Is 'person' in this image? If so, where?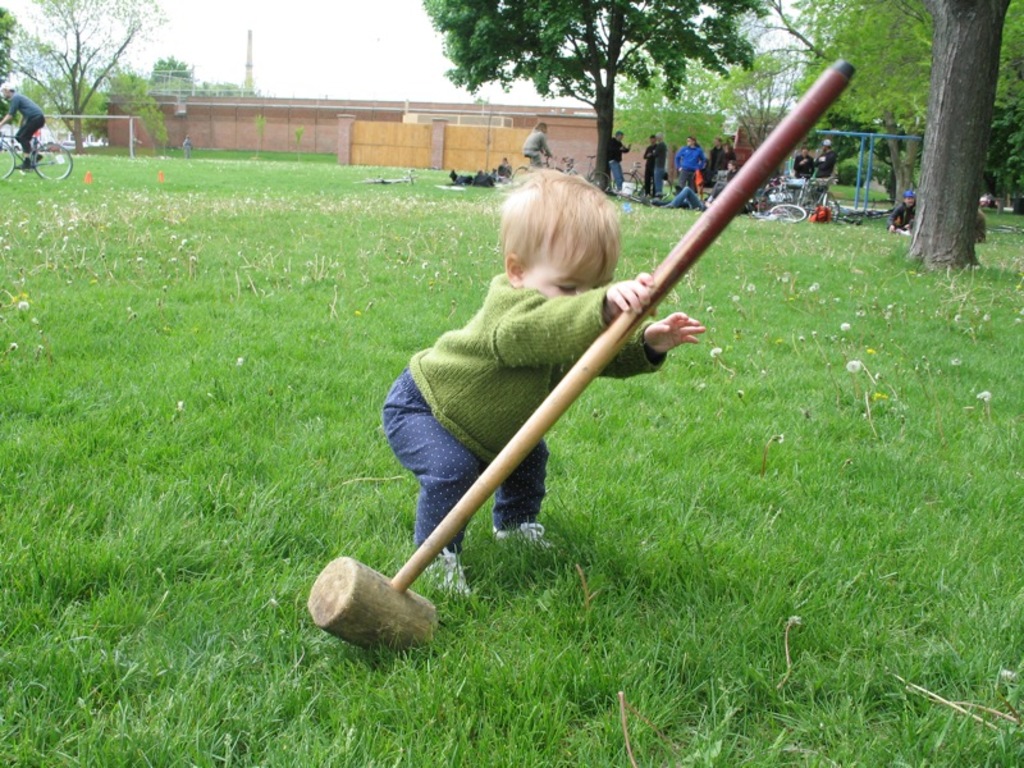
Yes, at locate(655, 182, 695, 215).
